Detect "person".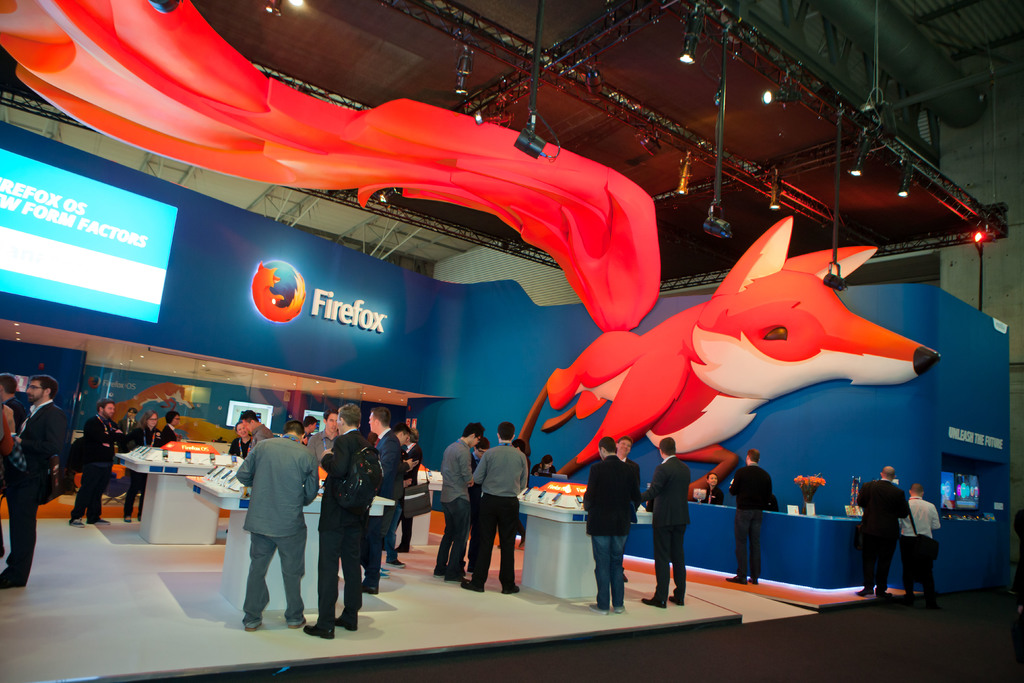
Detected at 484 424 522 573.
